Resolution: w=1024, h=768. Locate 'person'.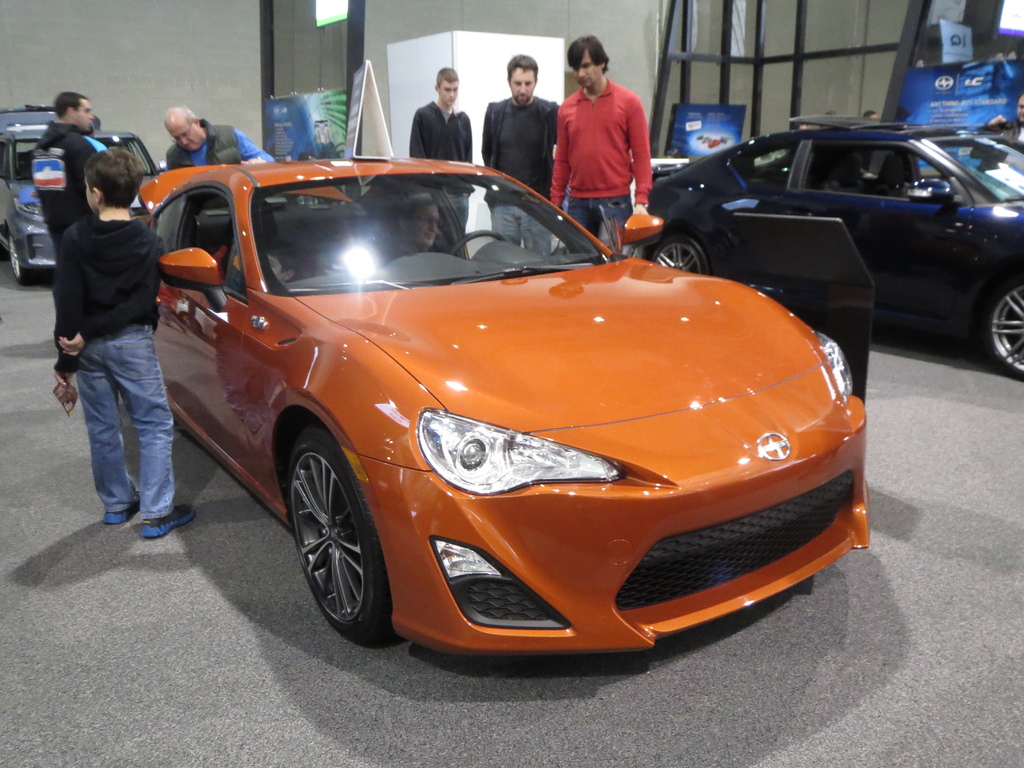
[550,33,655,259].
